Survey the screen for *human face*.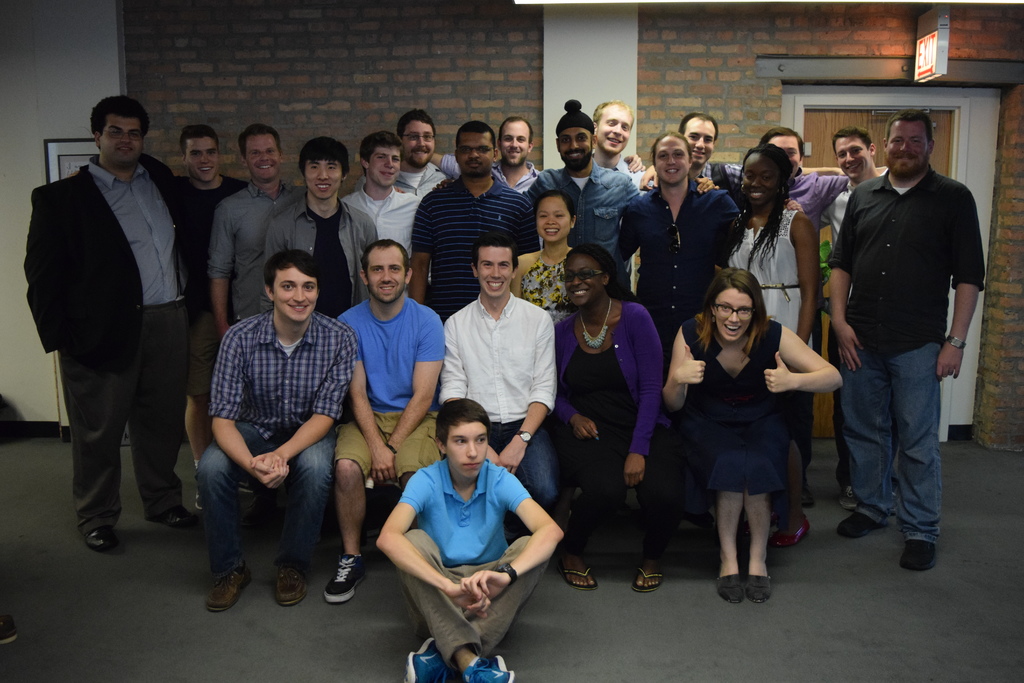
Survey found: 370,148,401,188.
